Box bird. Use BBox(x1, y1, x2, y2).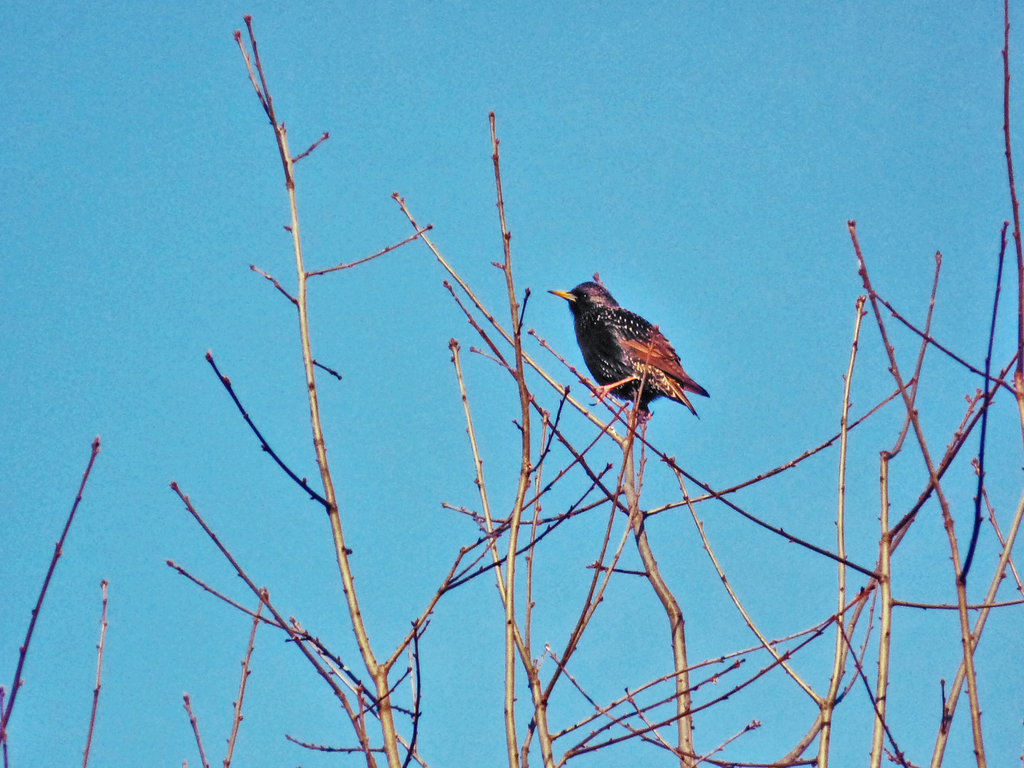
BBox(543, 276, 712, 420).
